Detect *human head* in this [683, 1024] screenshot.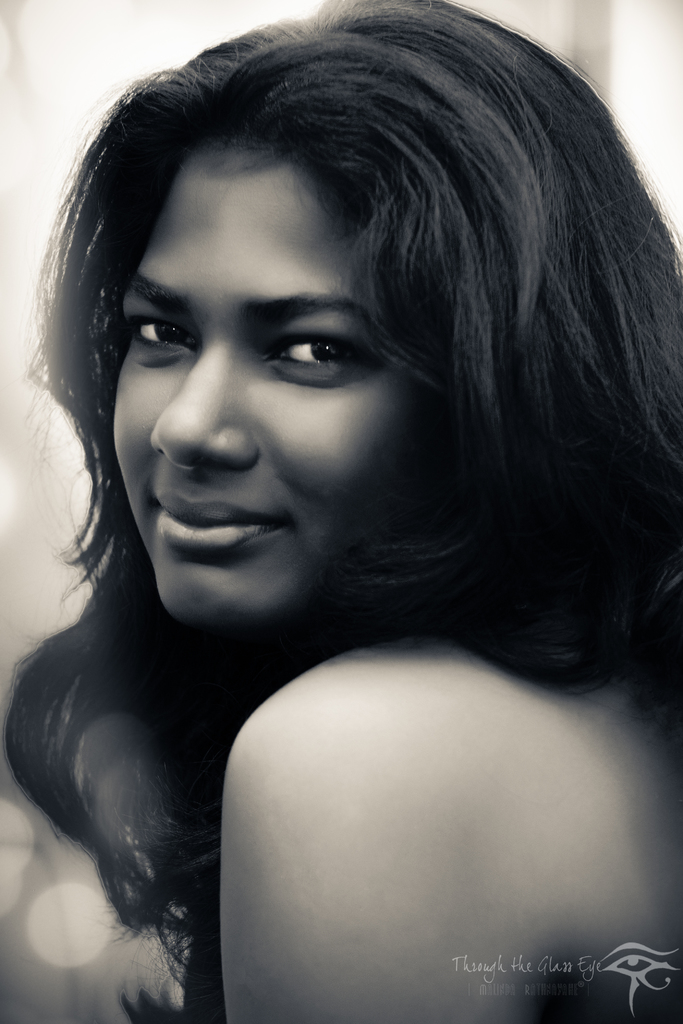
Detection: Rect(63, 24, 509, 523).
